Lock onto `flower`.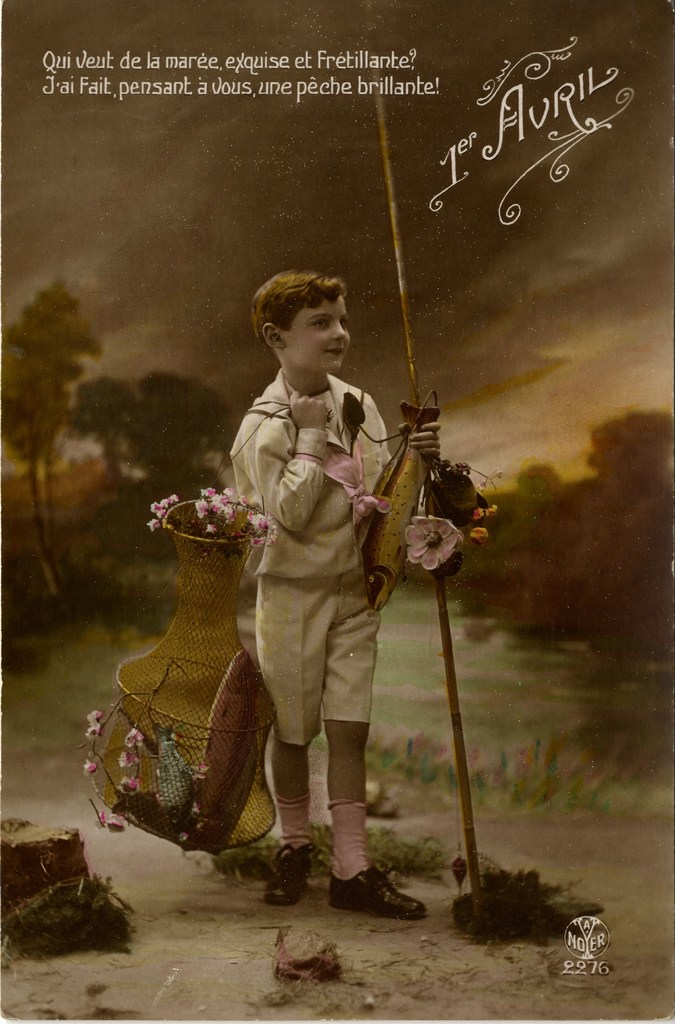
Locked: Rect(477, 479, 487, 493).
